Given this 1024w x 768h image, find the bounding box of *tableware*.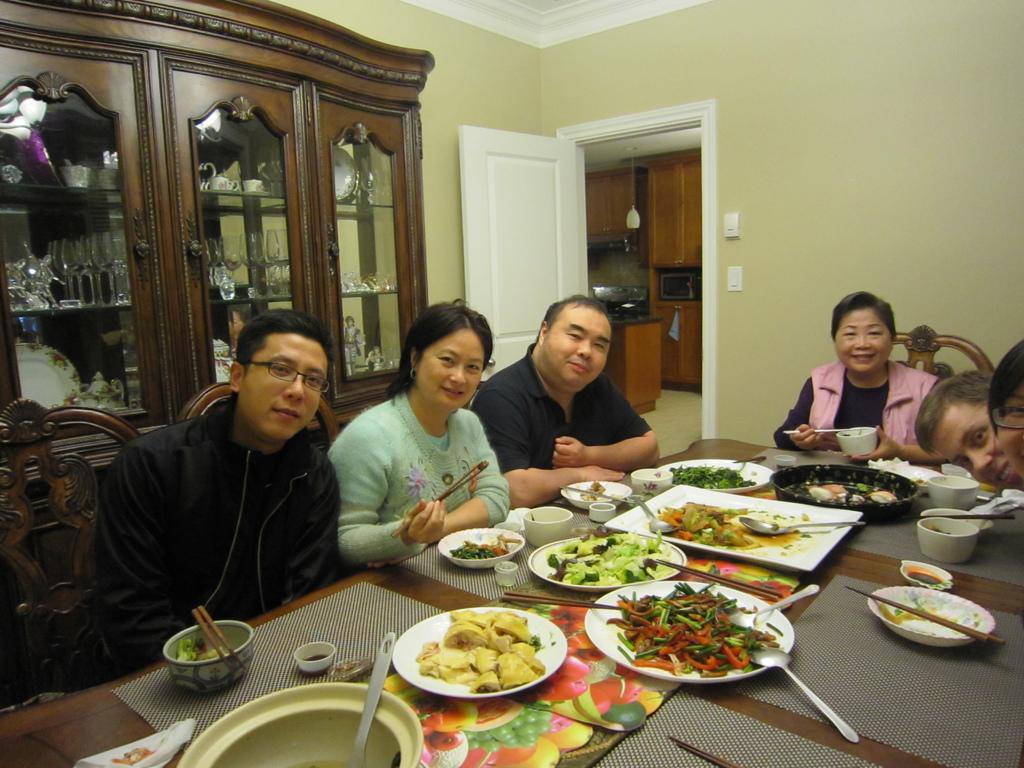
[565,488,626,504].
